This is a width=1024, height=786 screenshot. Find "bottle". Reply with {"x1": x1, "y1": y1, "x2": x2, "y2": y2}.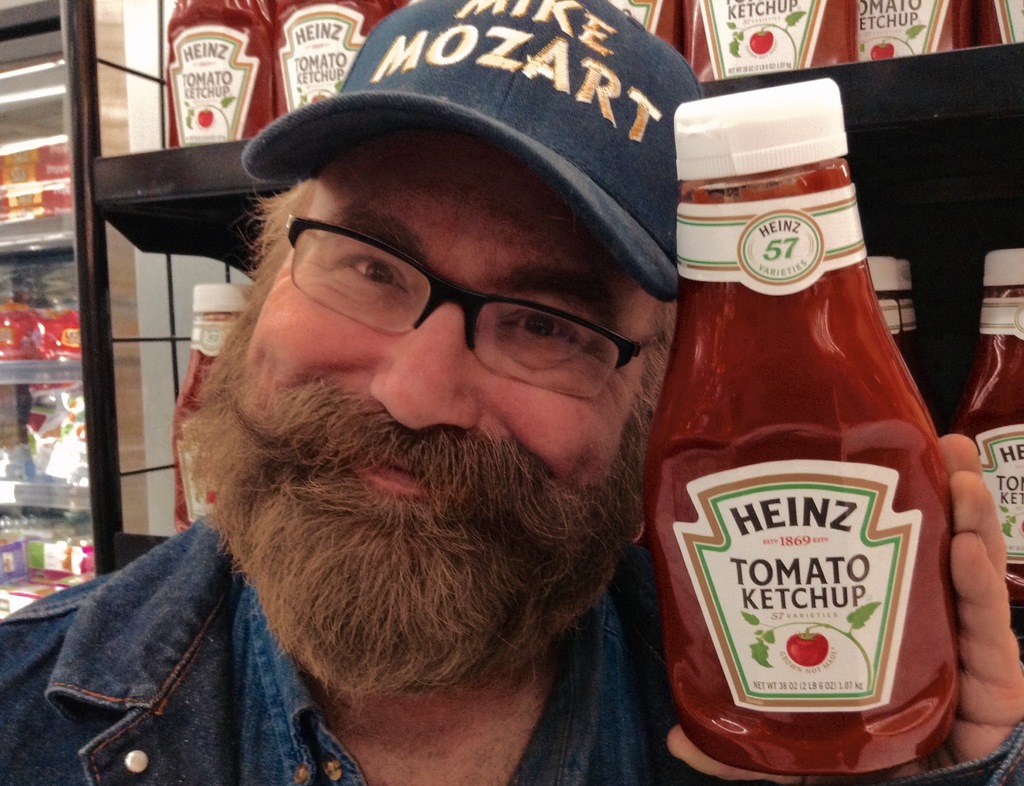
{"x1": 839, "y1": 0, "x2": 961, "y2": 70}.
